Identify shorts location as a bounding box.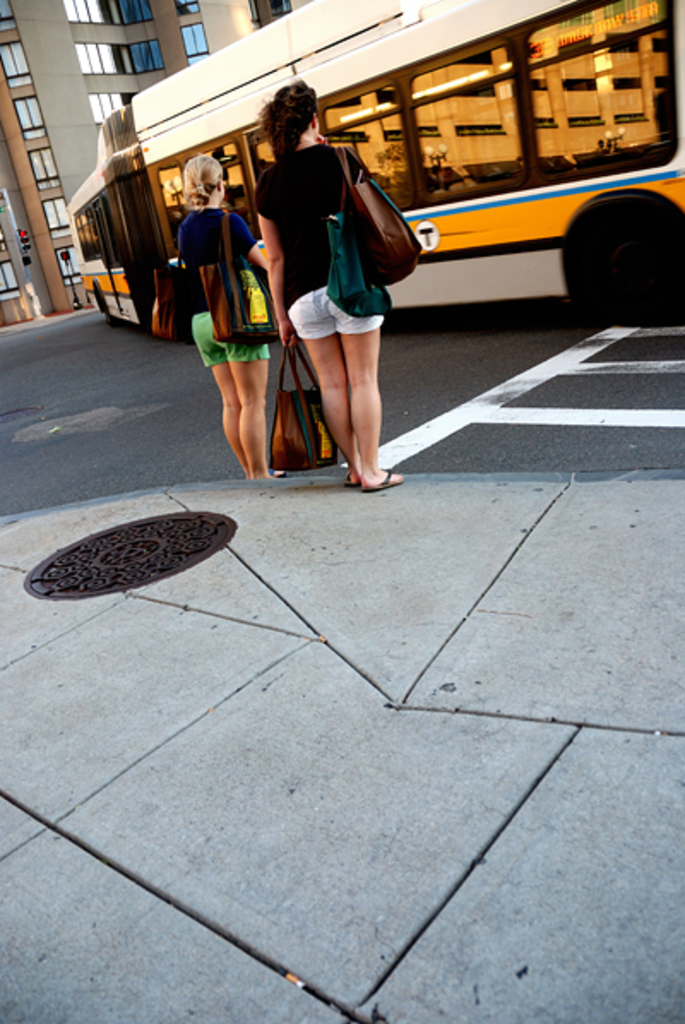
{"x1": 192, "y1": 307, "x2": 265, "y2": 363}.
